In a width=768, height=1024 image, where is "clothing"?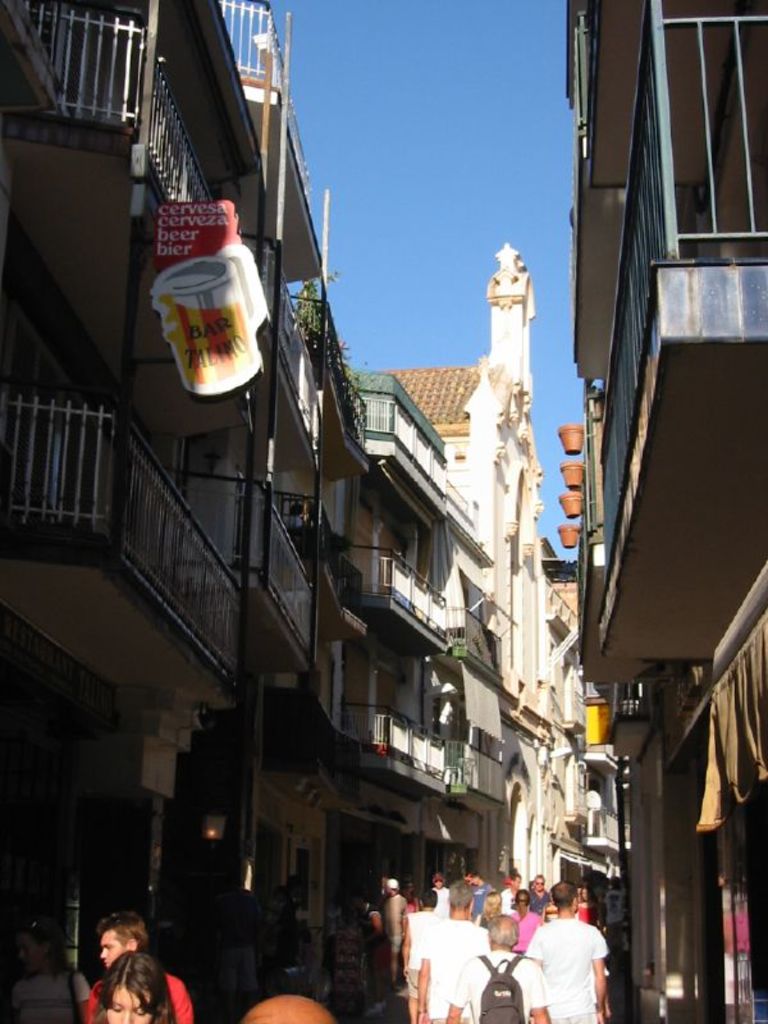
[417, 914, 493, 1019].
